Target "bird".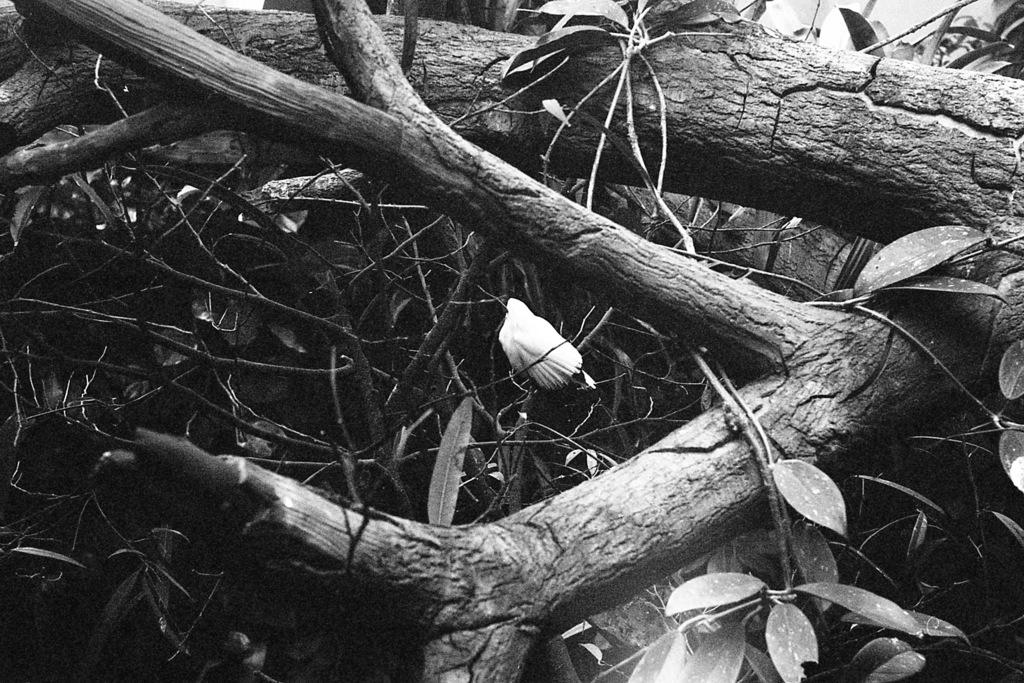
Target region: bbox=[497, 296, 595, 393].
